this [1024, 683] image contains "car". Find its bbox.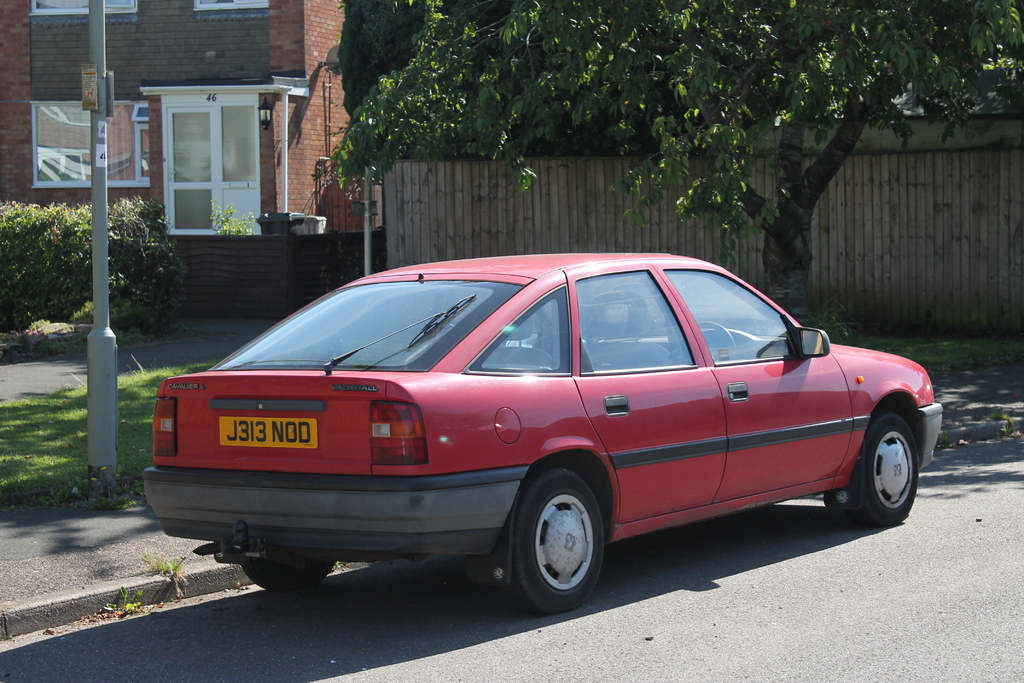
[left=143, top=252, right=943, bottom=616].
